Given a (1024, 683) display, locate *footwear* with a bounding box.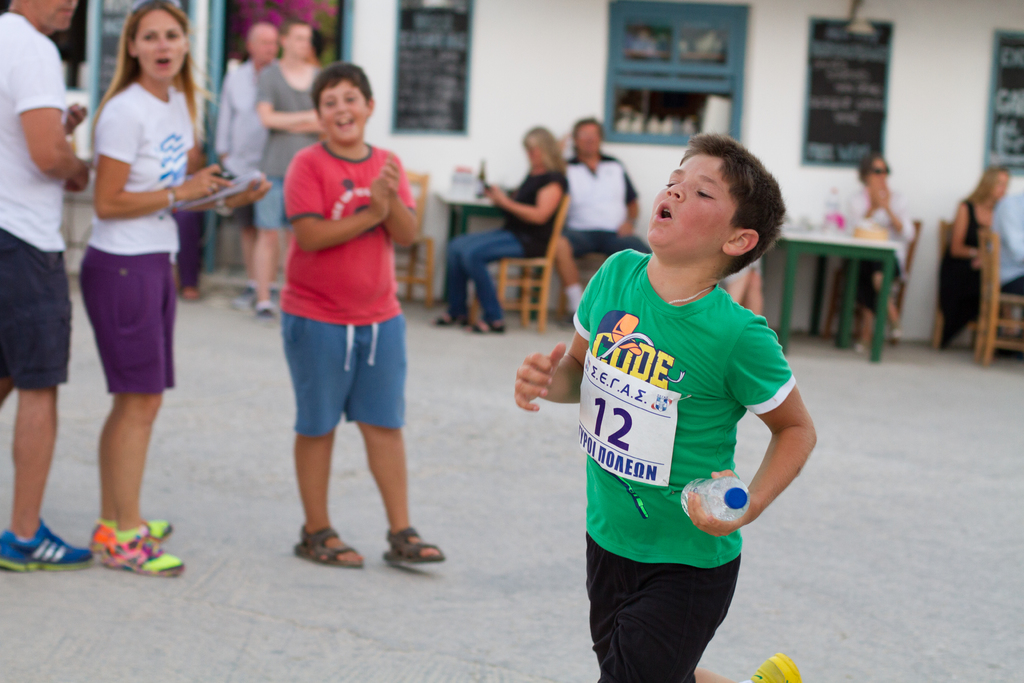
Located: {"x1": 383, "y1": 523, "x2": 457, "y2": 568}.
